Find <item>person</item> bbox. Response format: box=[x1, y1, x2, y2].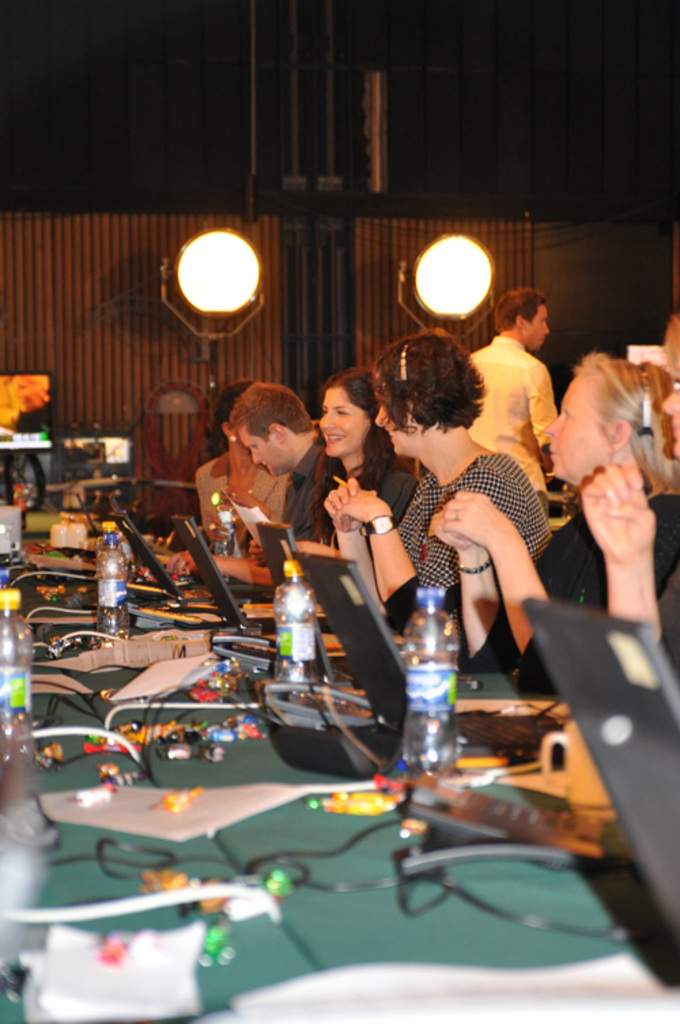
box=[220, 377, 341, 541].
